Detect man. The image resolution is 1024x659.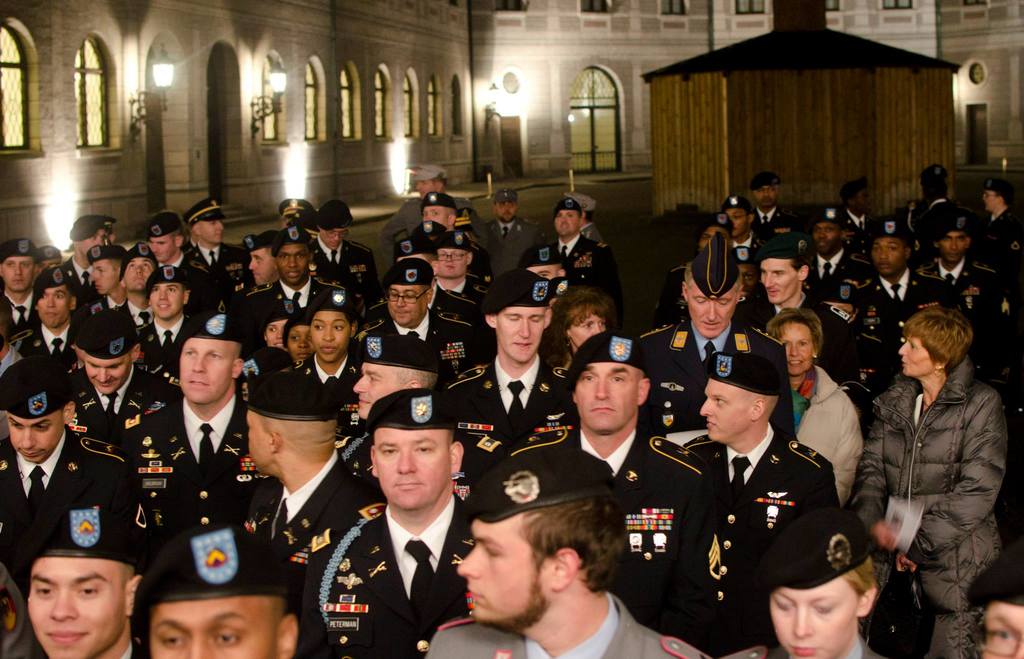
detection(695, 195, 771, 269).
